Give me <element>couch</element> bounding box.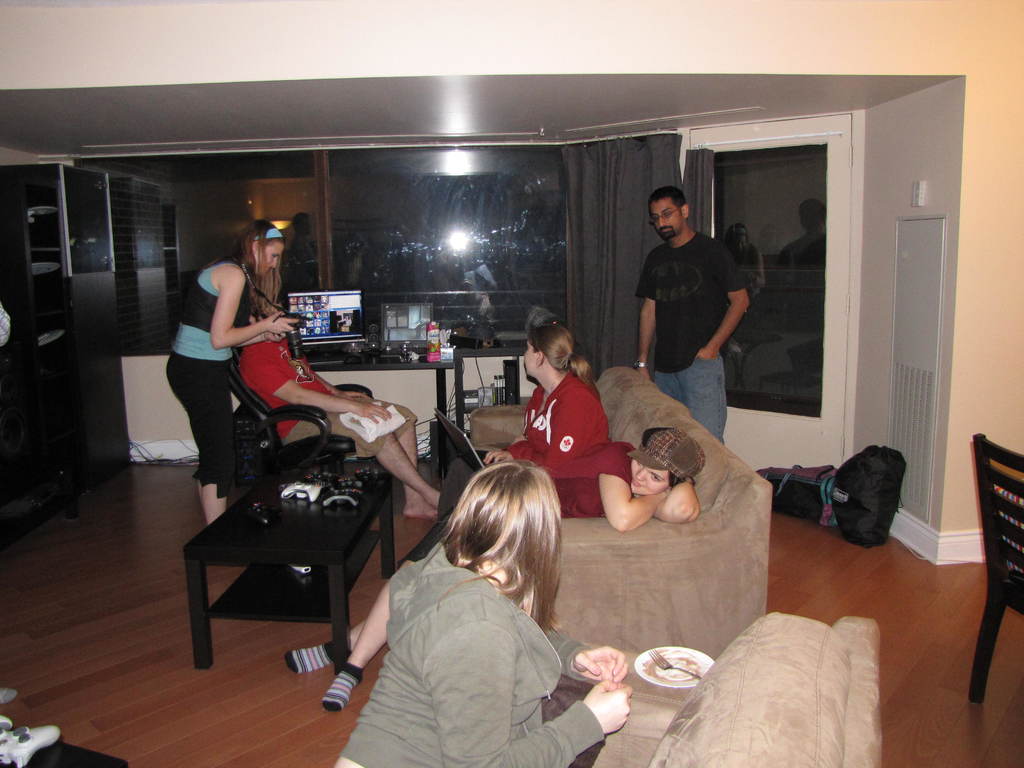
x1=410 y1=376 x2=806 y2=659.
